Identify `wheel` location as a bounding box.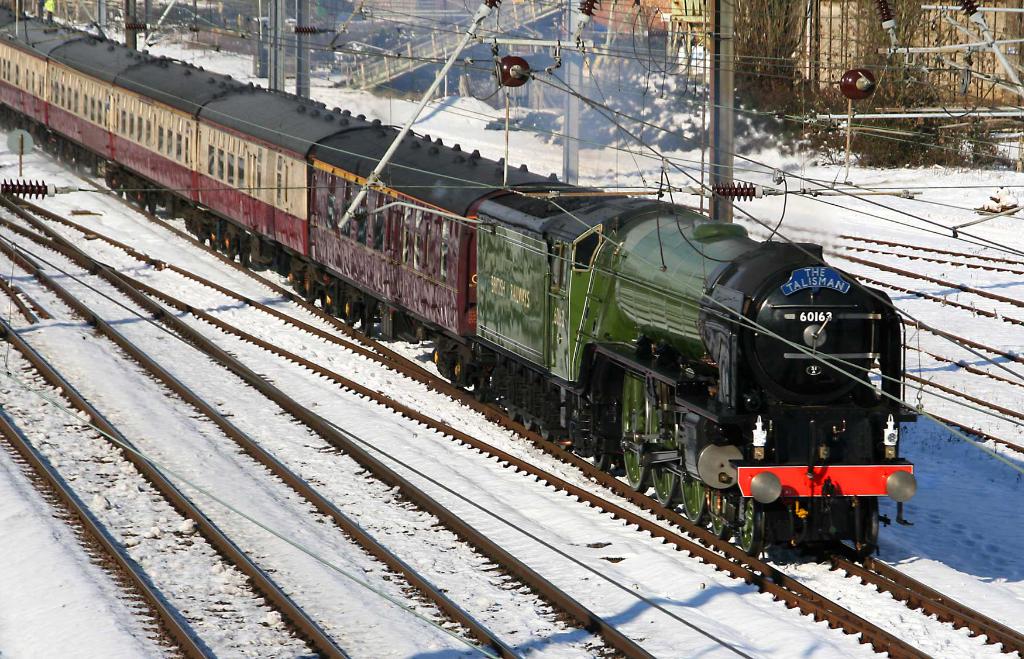
select_region(710, 487, 735, 541).
